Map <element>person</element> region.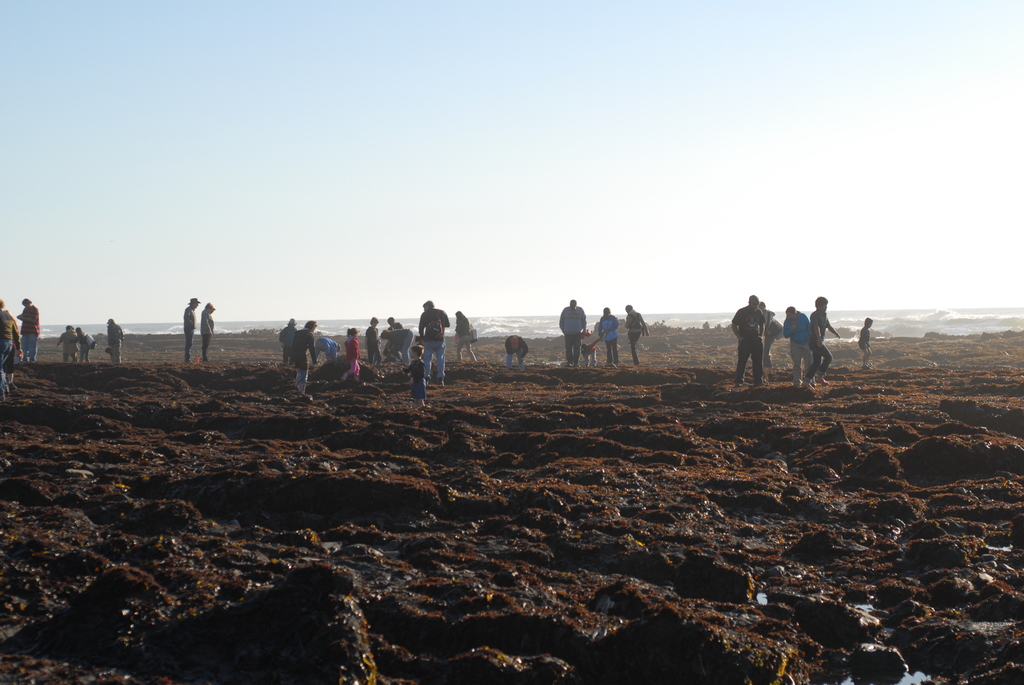
Mapped to pyautogui.locateOnScreen(2, 330, 23, 393).
